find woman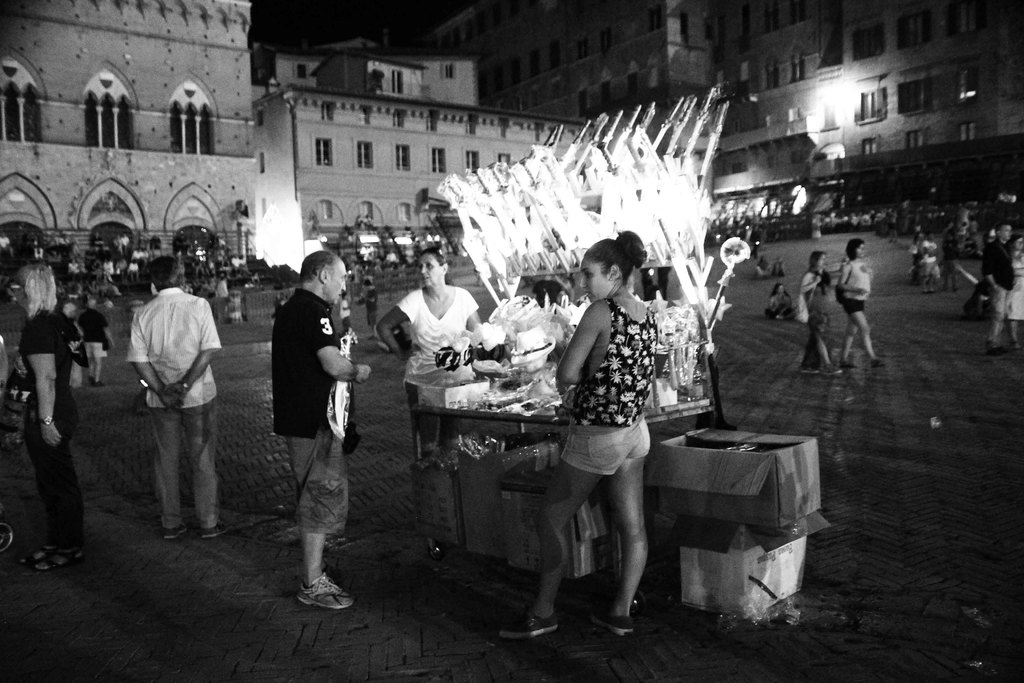
region(11, 250, 89, 570)
